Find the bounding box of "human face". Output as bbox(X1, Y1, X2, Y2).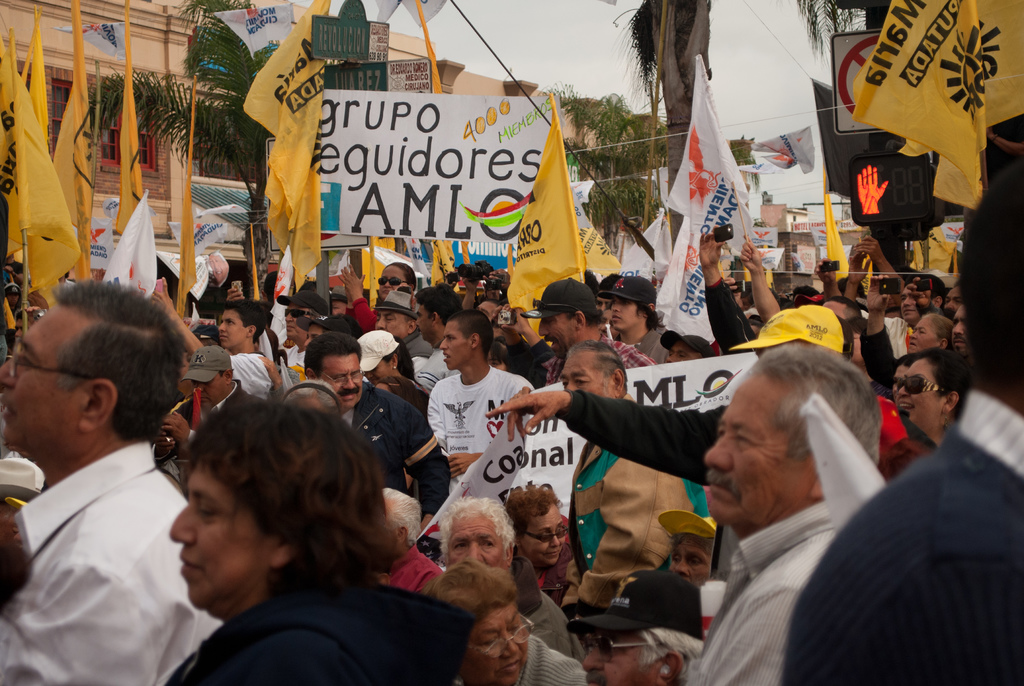
bbox(377, 309, 409, 338).
